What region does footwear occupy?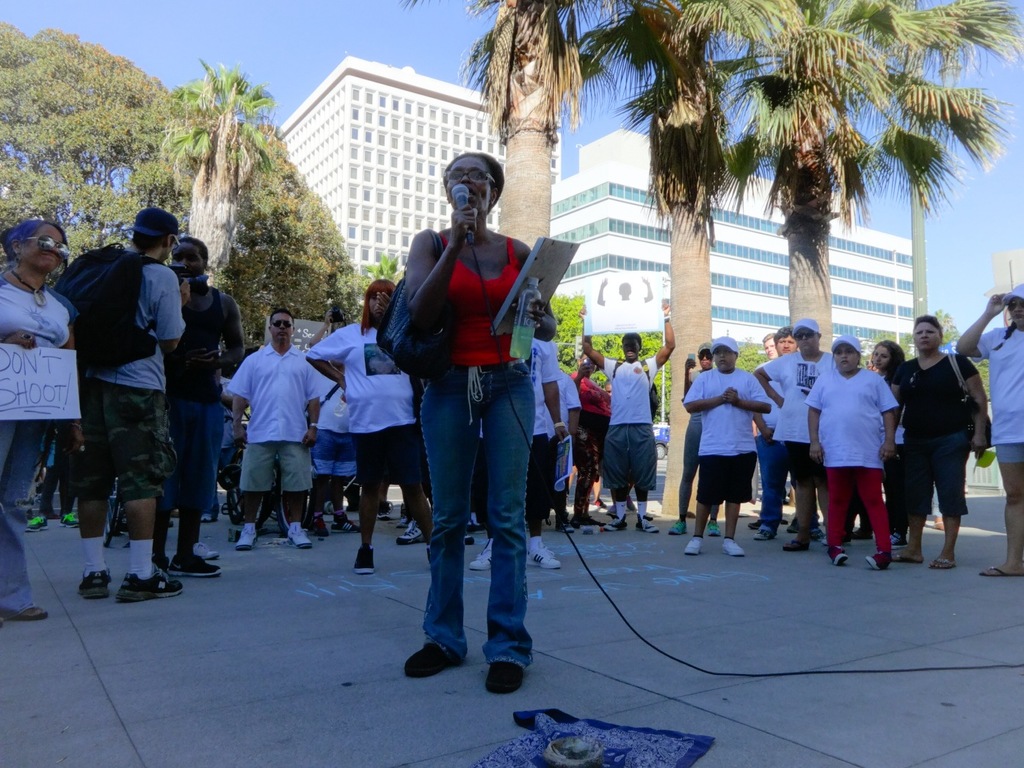
930, 559, 955, 570.
